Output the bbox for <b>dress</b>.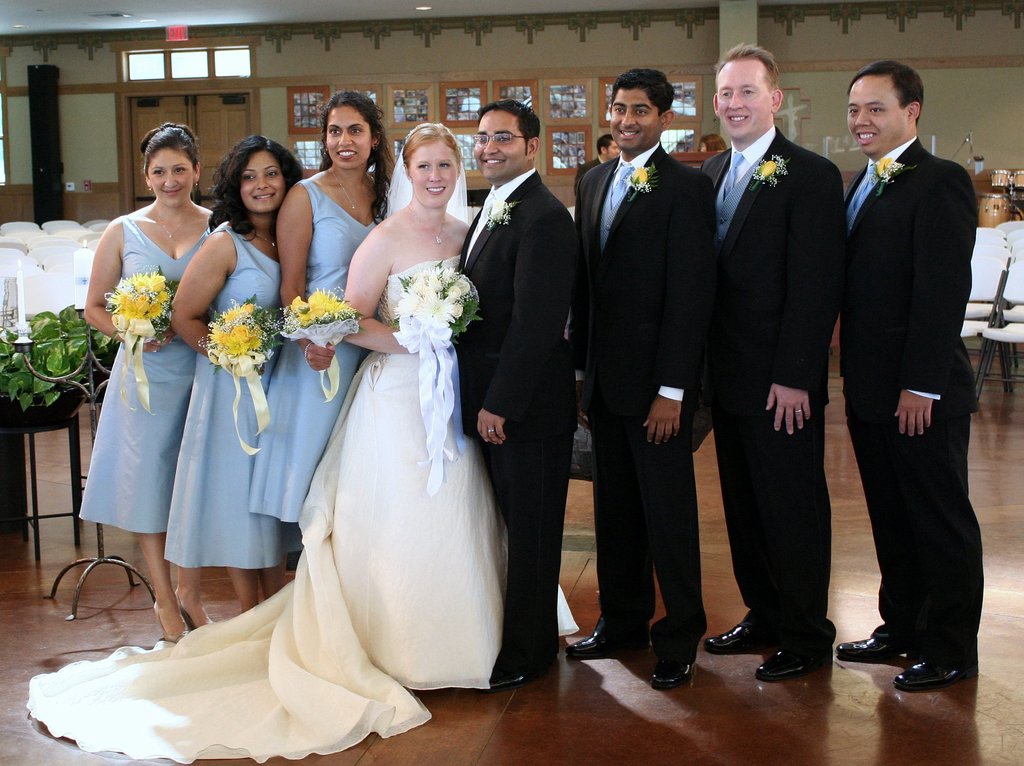
select_region(24, 256, 582, 762).
